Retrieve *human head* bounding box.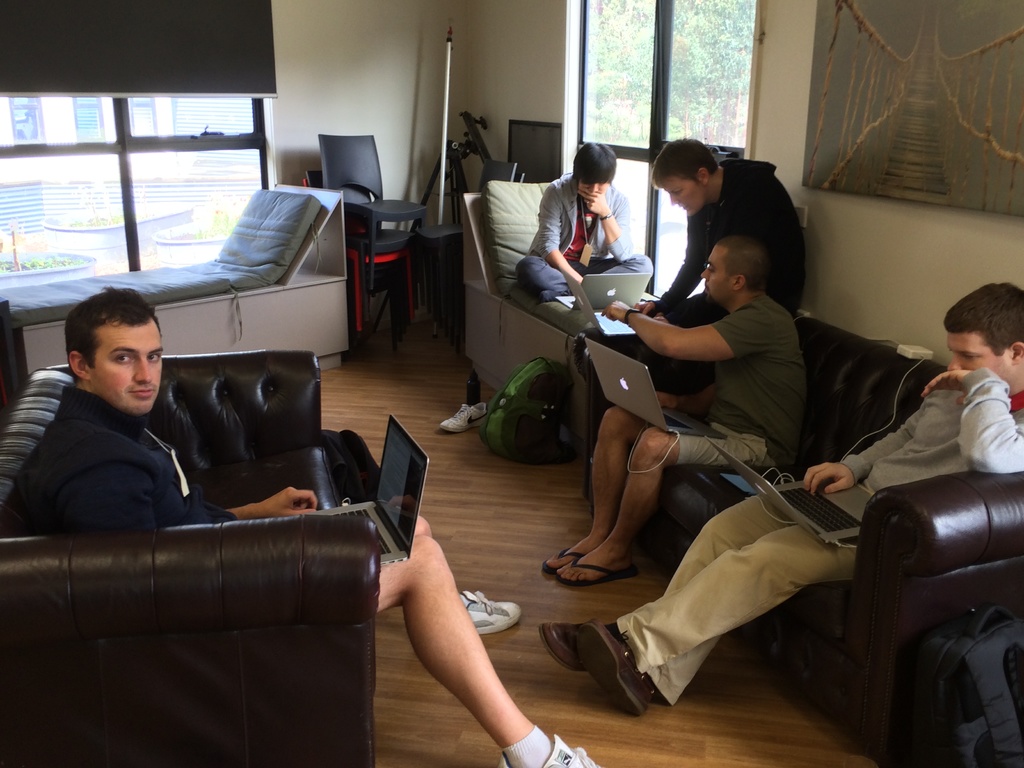
Bounding box: 568 141 620 201.
